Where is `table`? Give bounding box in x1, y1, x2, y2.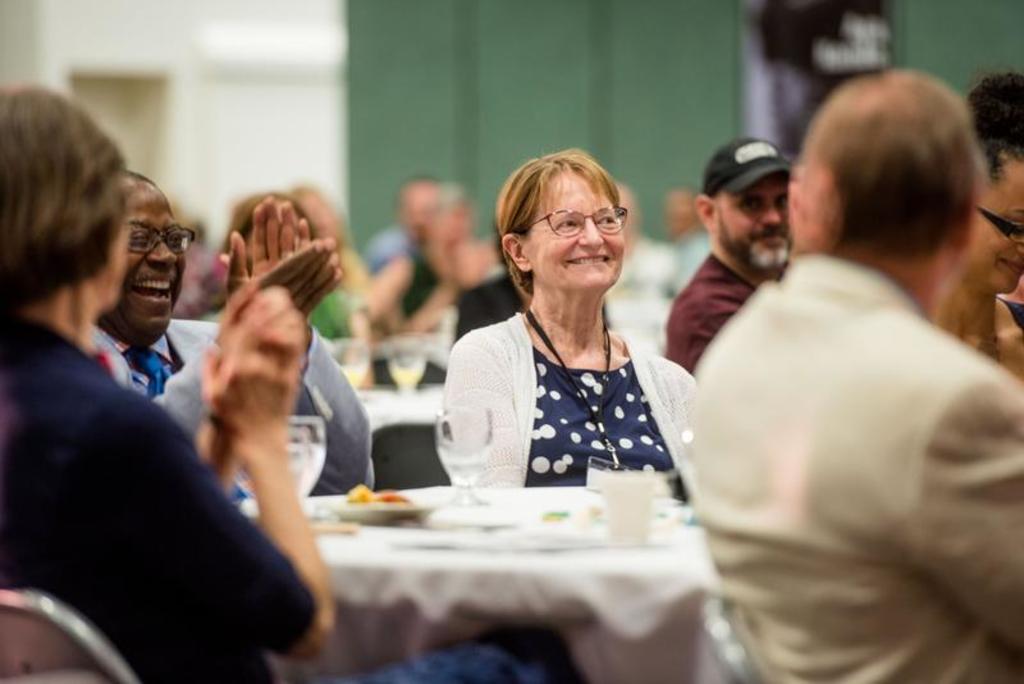
246, 491, 718, 683.
